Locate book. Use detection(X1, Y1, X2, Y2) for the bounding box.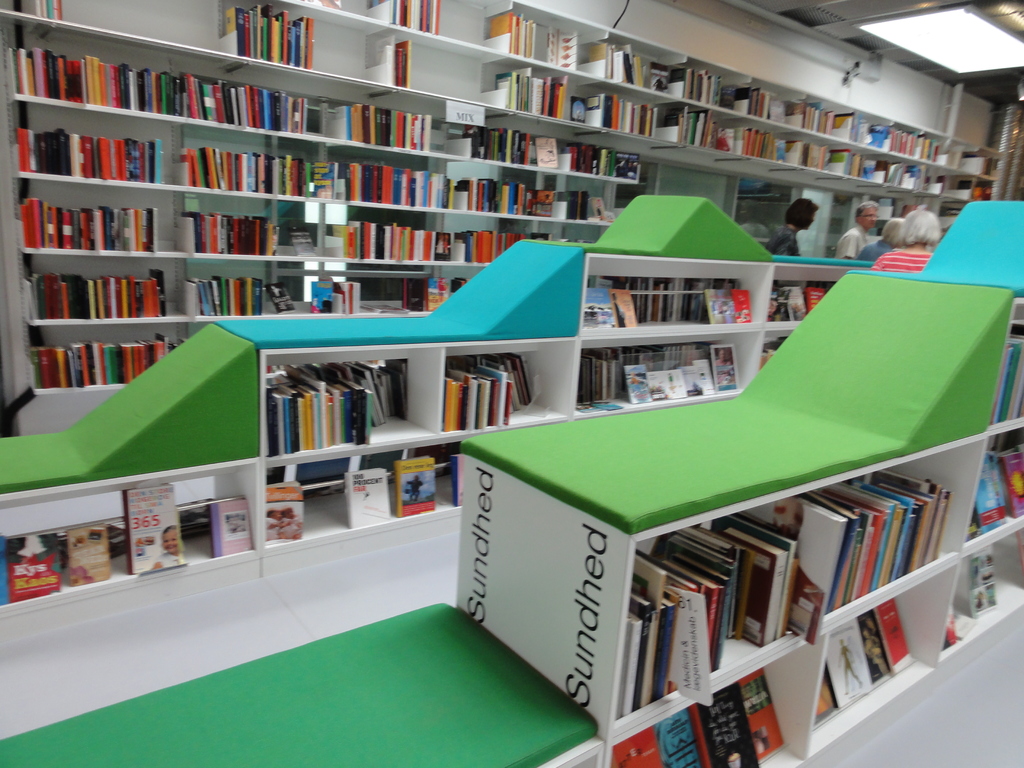
detection(579, 288, 619, 329).
